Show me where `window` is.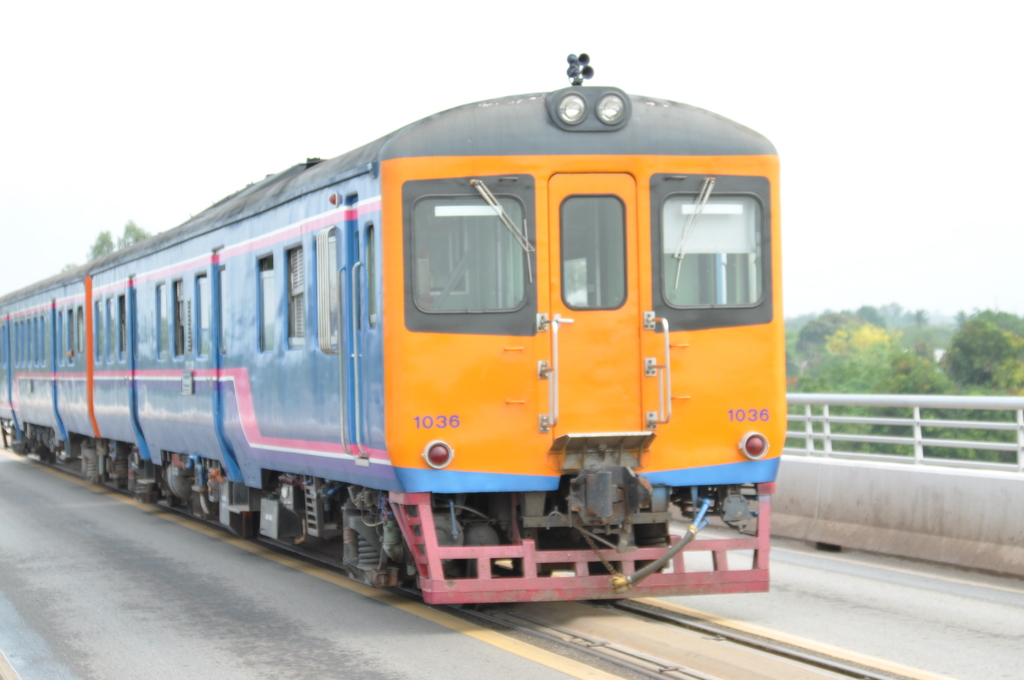
`window` is at detection(164, 273, 194, 363).
